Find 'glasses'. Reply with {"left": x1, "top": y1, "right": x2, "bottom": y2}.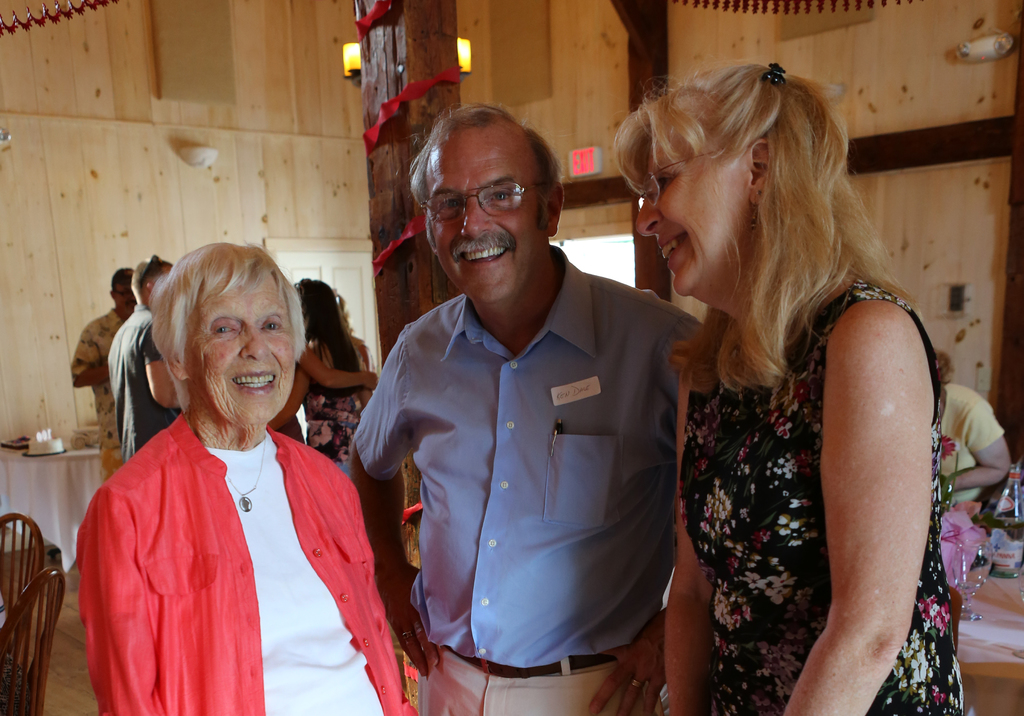
{"left": 113, "top": 288, "right": 135, "bottom": 301}.
